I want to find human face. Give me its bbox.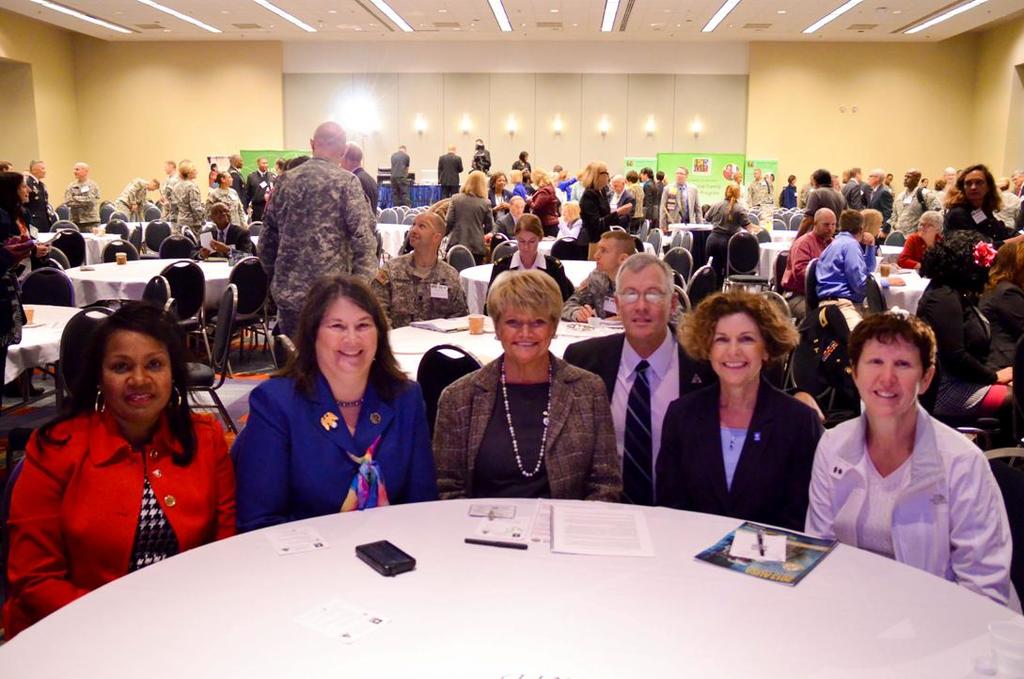
rect(596, 241, 616, 270).
